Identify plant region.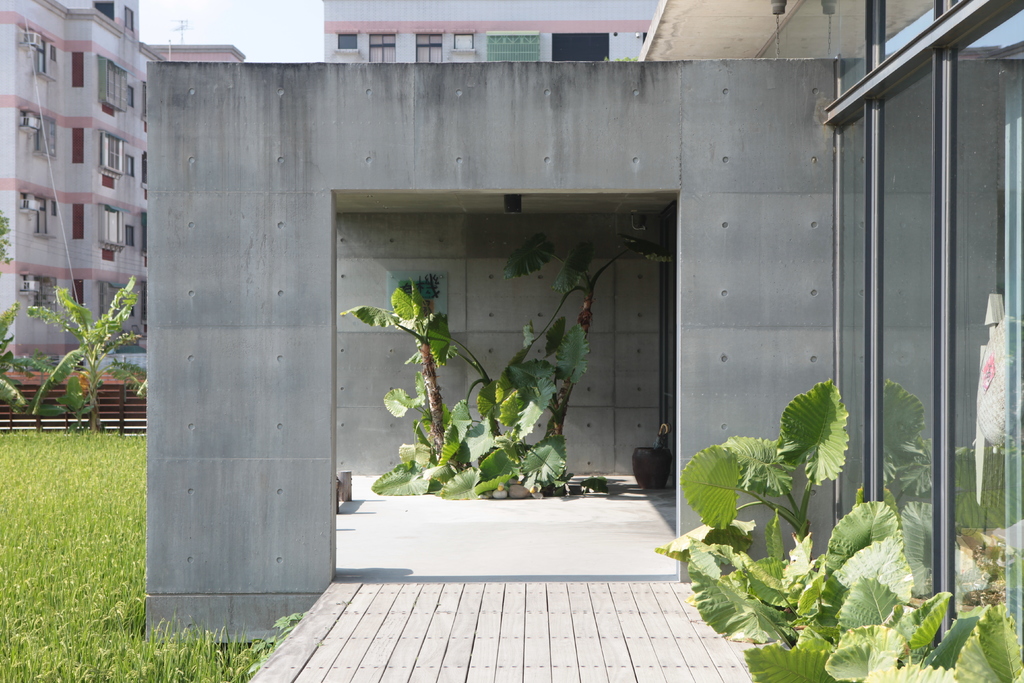
Region: <box>334,272,589,502</box>.
